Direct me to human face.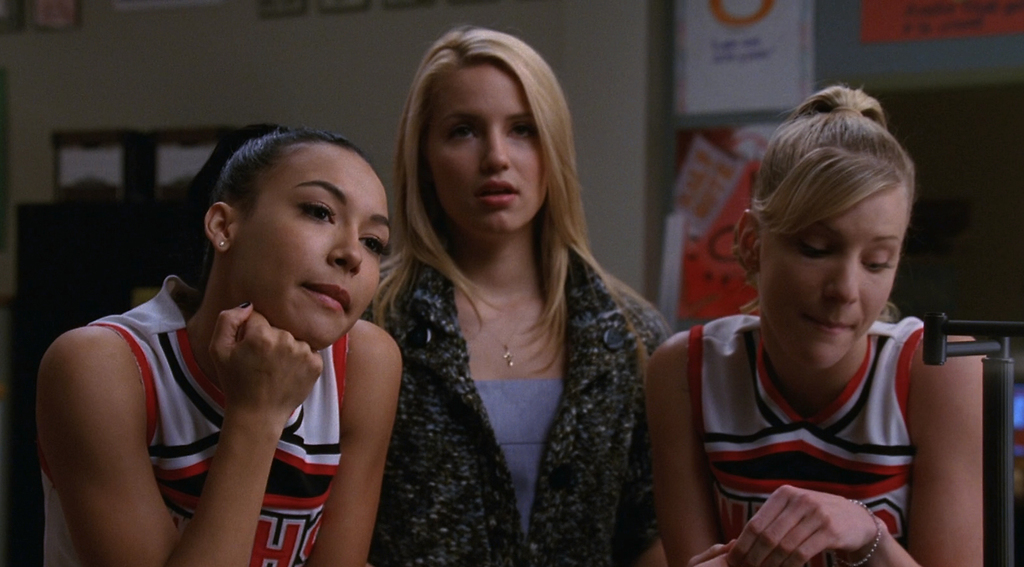
Direction: (x1=233, y1=144, x2=387, y2=348).
